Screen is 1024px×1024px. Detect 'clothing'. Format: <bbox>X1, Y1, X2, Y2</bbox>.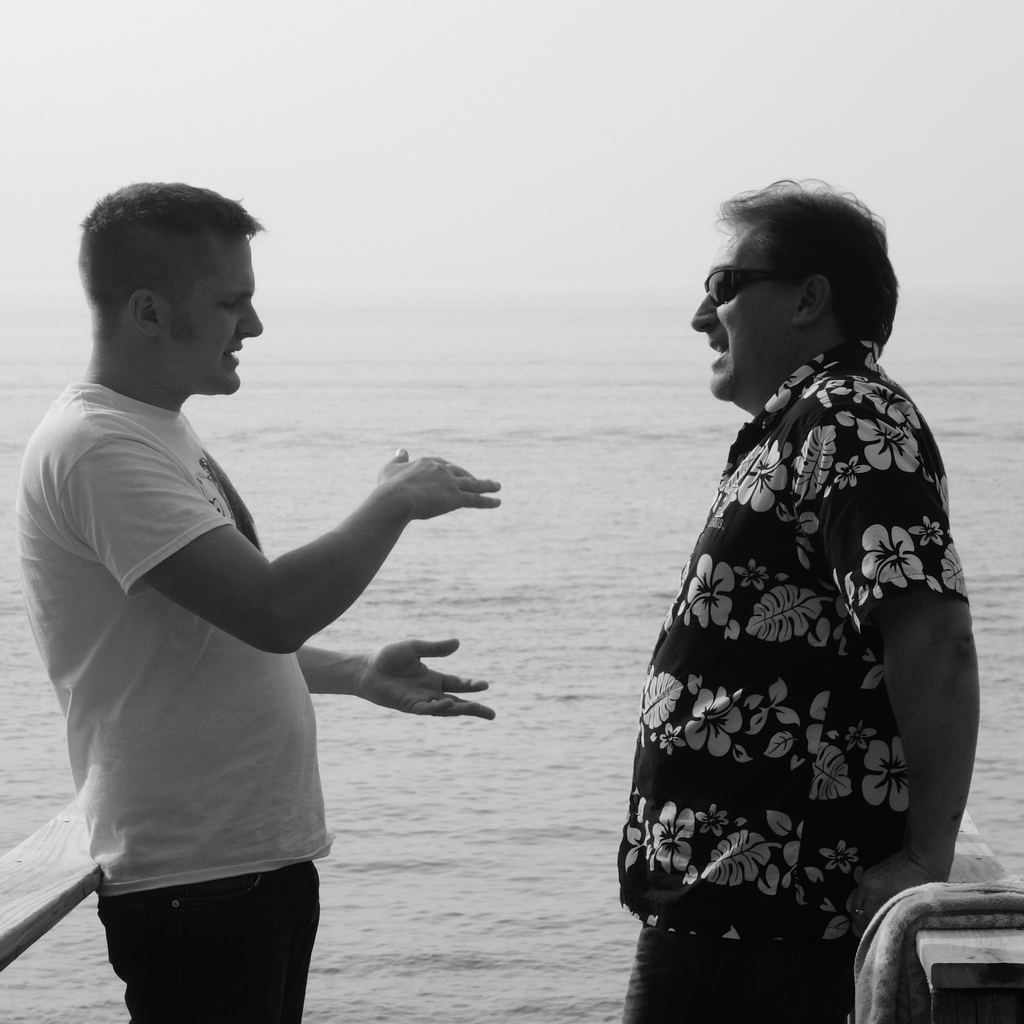
<bbox>8, 364, 335, 1022</bbox>.
